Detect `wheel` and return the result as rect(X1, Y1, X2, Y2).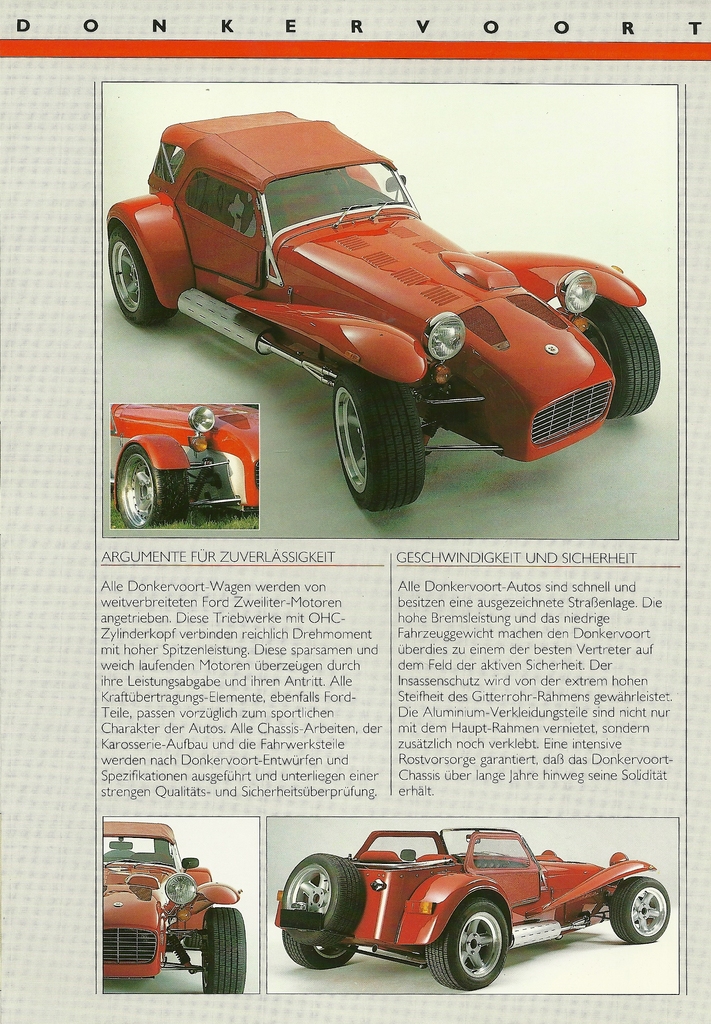
rect(426, 897, 507, 990).
